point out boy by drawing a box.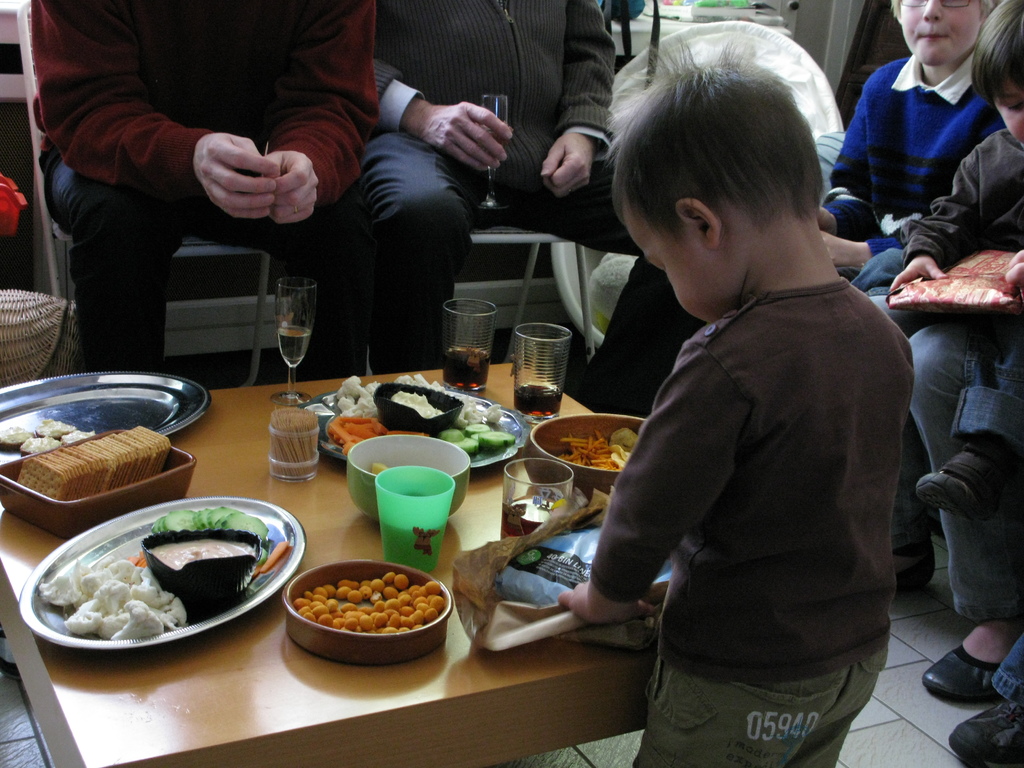
889 0 1023 708.
